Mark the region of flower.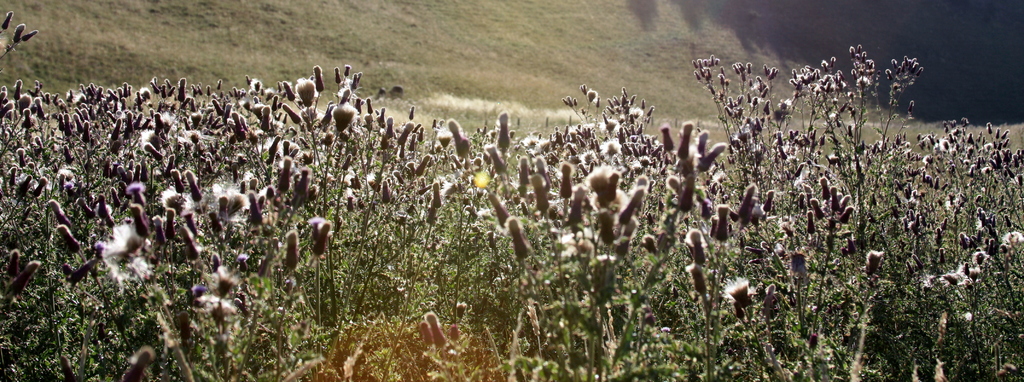
Region: {"x1": 98, "y1": 219, "x2": 147, "y2": 283}.
